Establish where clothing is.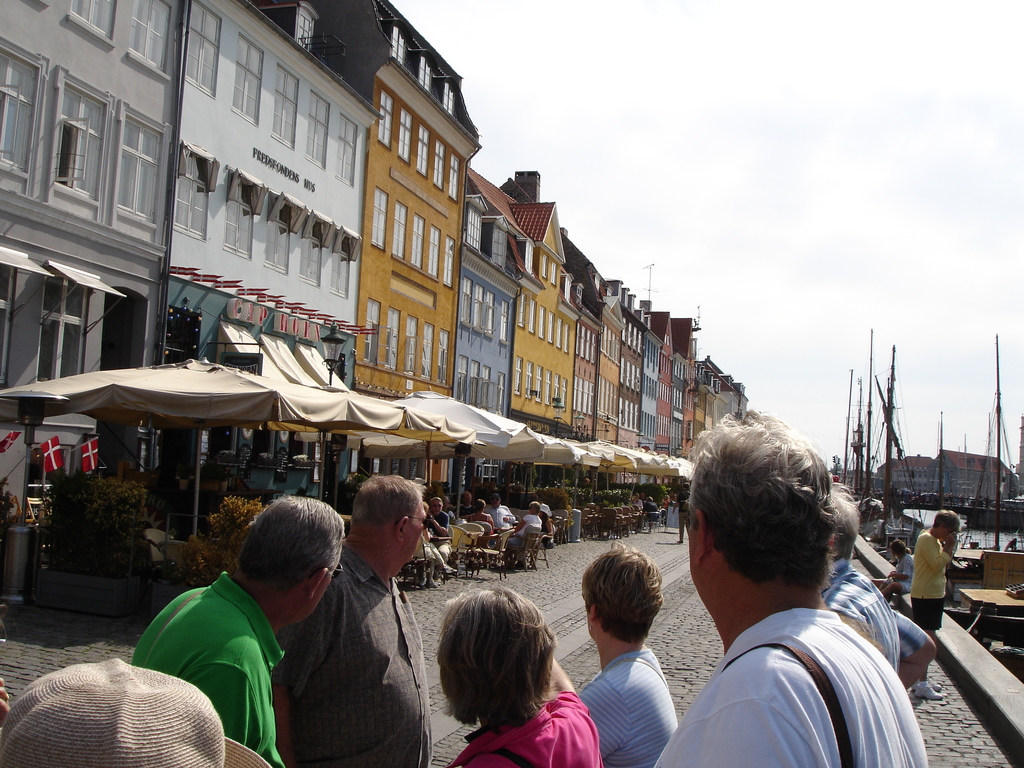
Established at 450/691/598/767.
